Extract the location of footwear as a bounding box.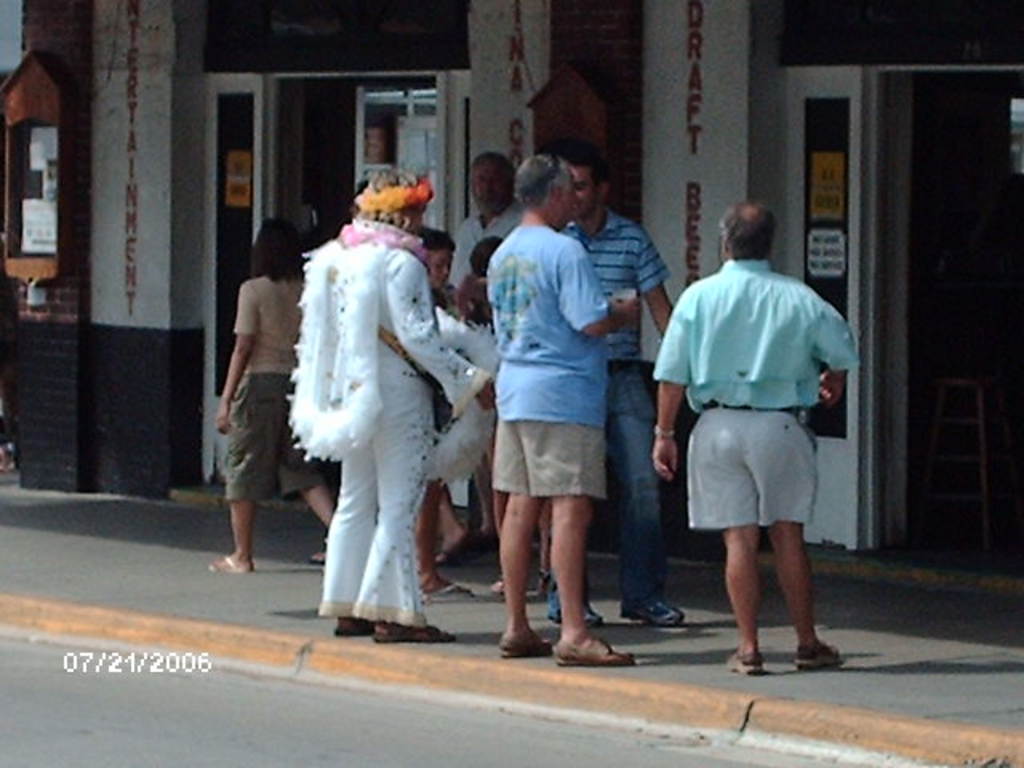
552:589:602:630.
